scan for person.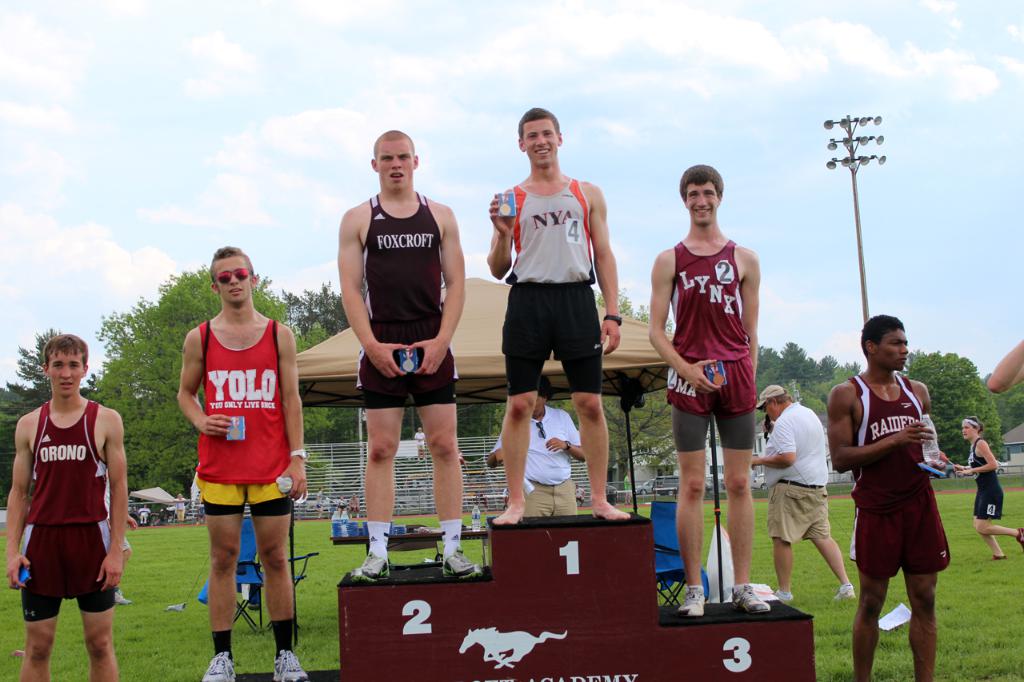
Scan result: <bbox>954, 415, 1019, 556</bbox>.
